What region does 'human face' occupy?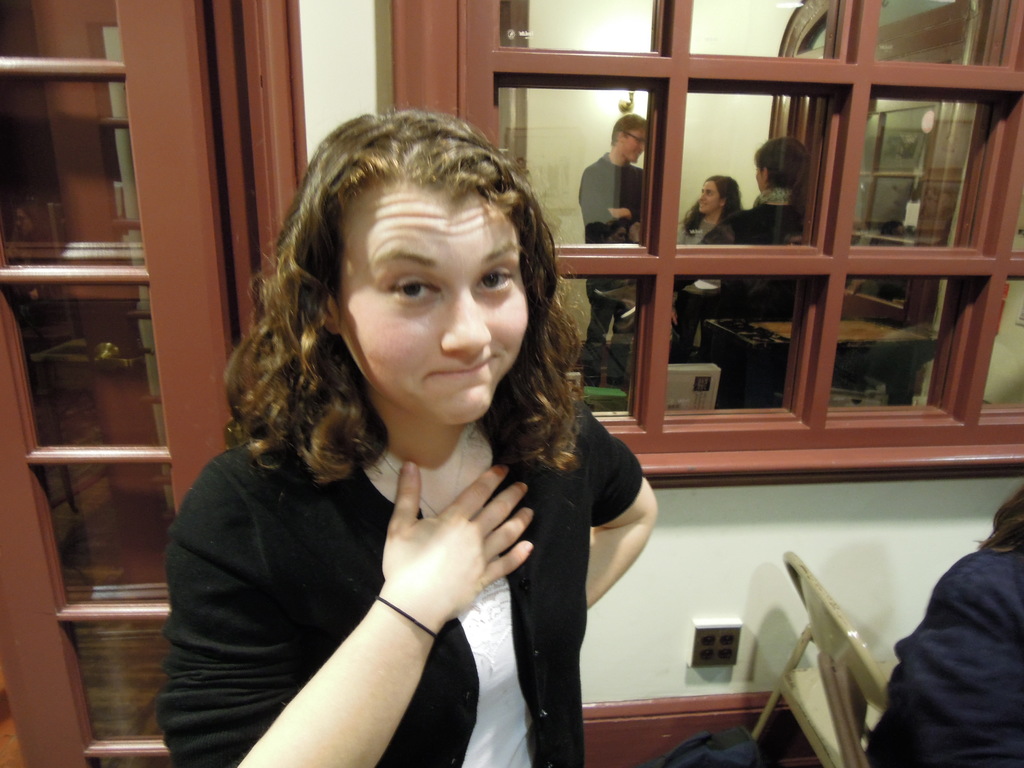
620/128/644/161.
